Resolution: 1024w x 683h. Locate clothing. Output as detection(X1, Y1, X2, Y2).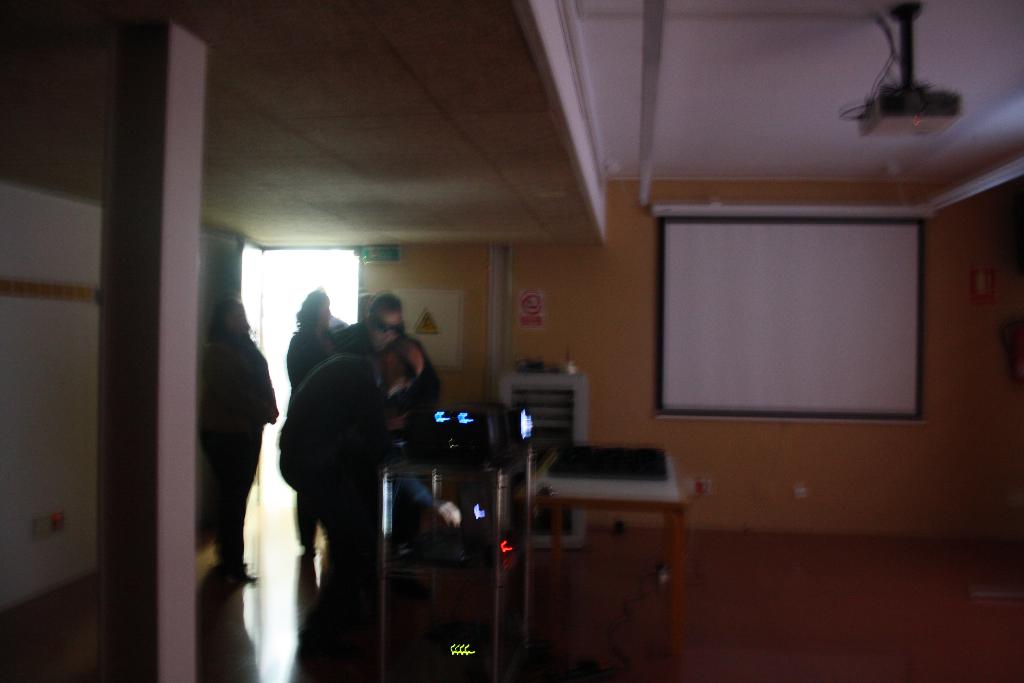
detection(284, 331, 342, 532).
